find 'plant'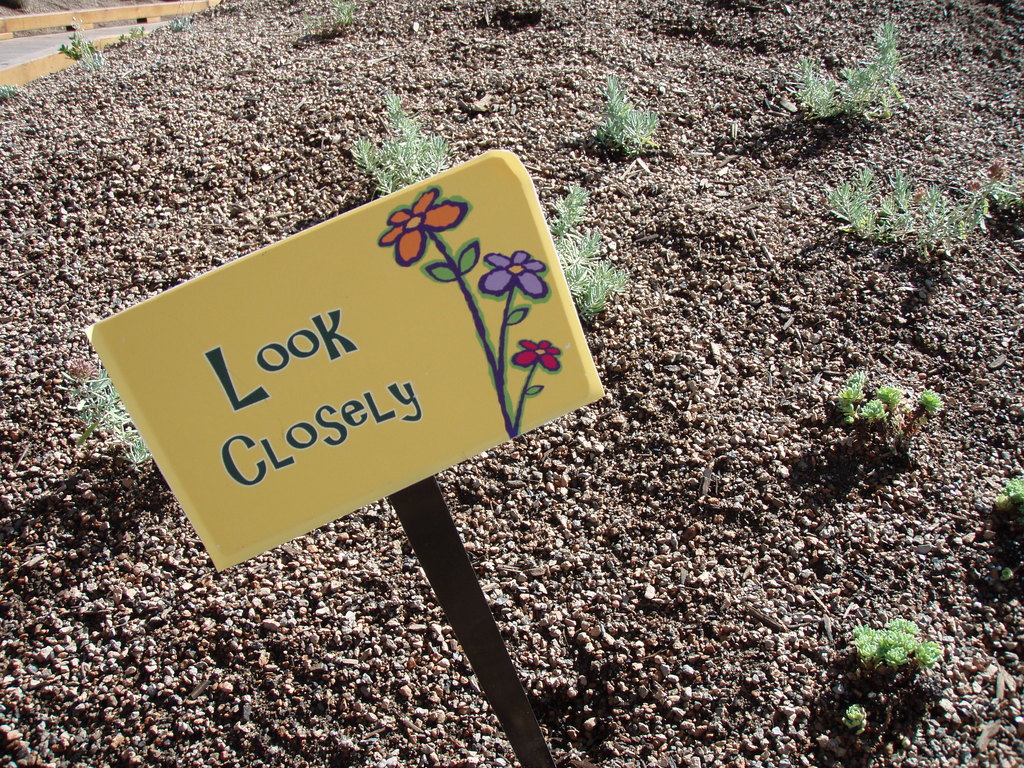
region(759, 27, 901, 152)
